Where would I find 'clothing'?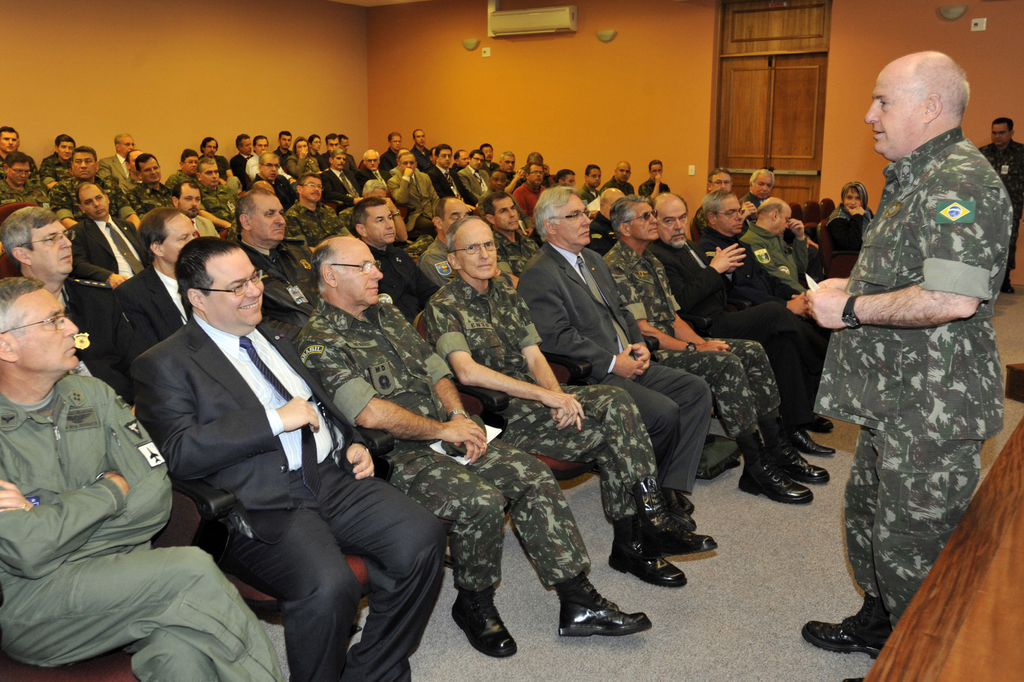
At (x1=115, y1=258, x2=200, y2=357).
